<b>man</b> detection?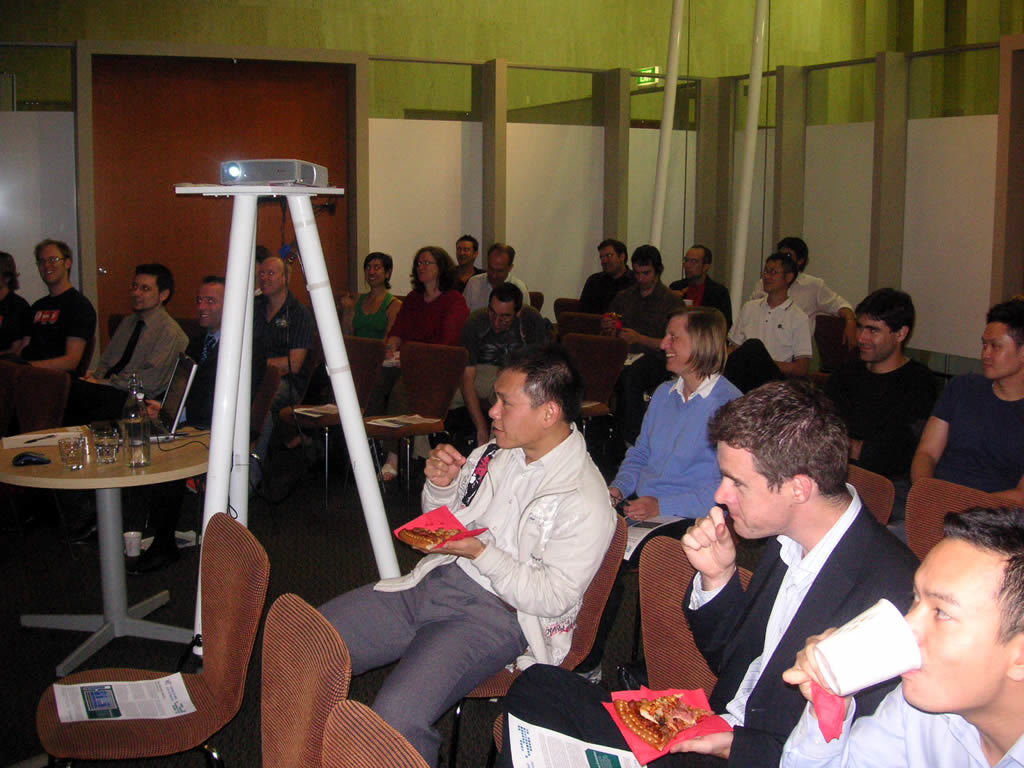
[801,284,945,519]
